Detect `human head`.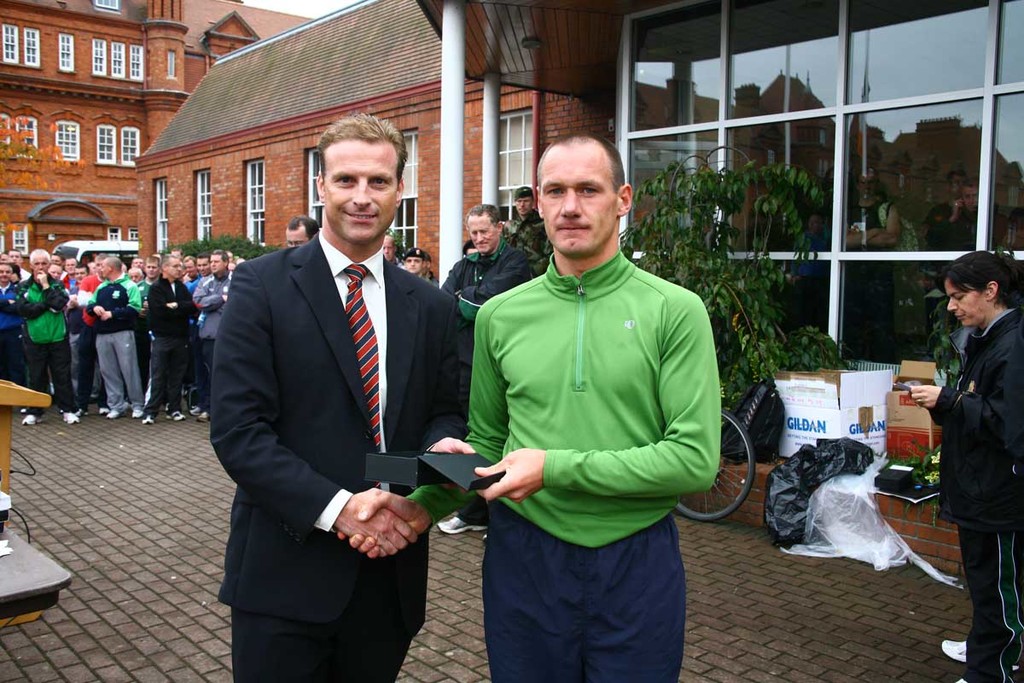
Detected at box(854, 166, 878, 196).
